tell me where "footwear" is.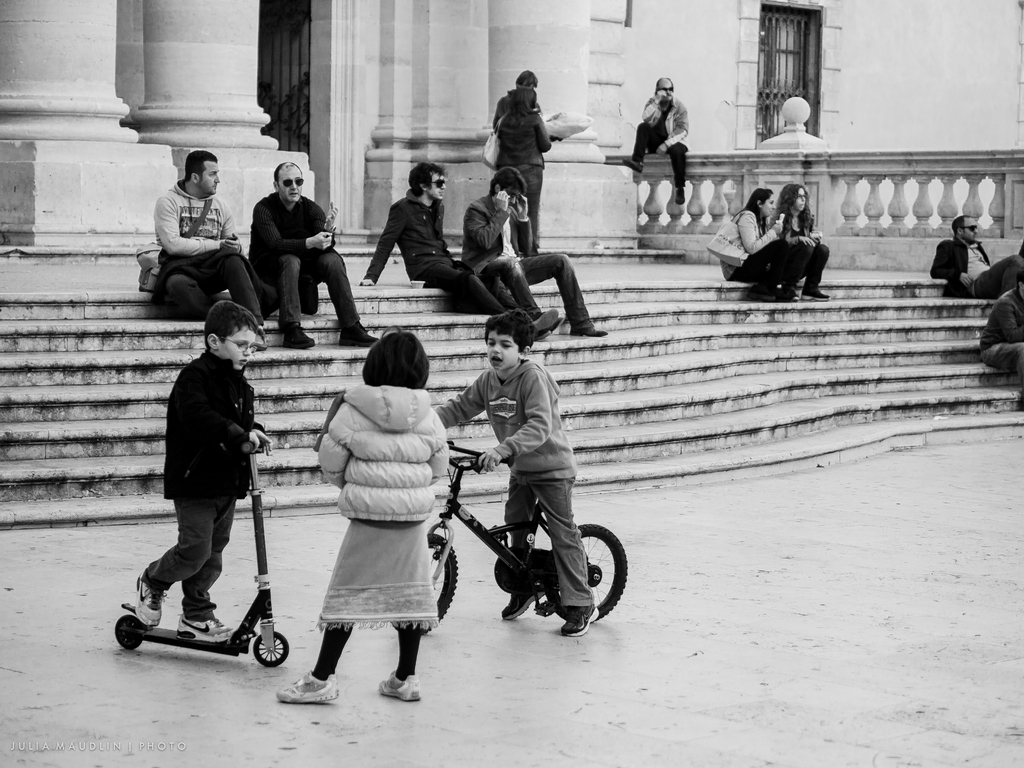
"footwear" is at region(284, 326, 313, 349).
